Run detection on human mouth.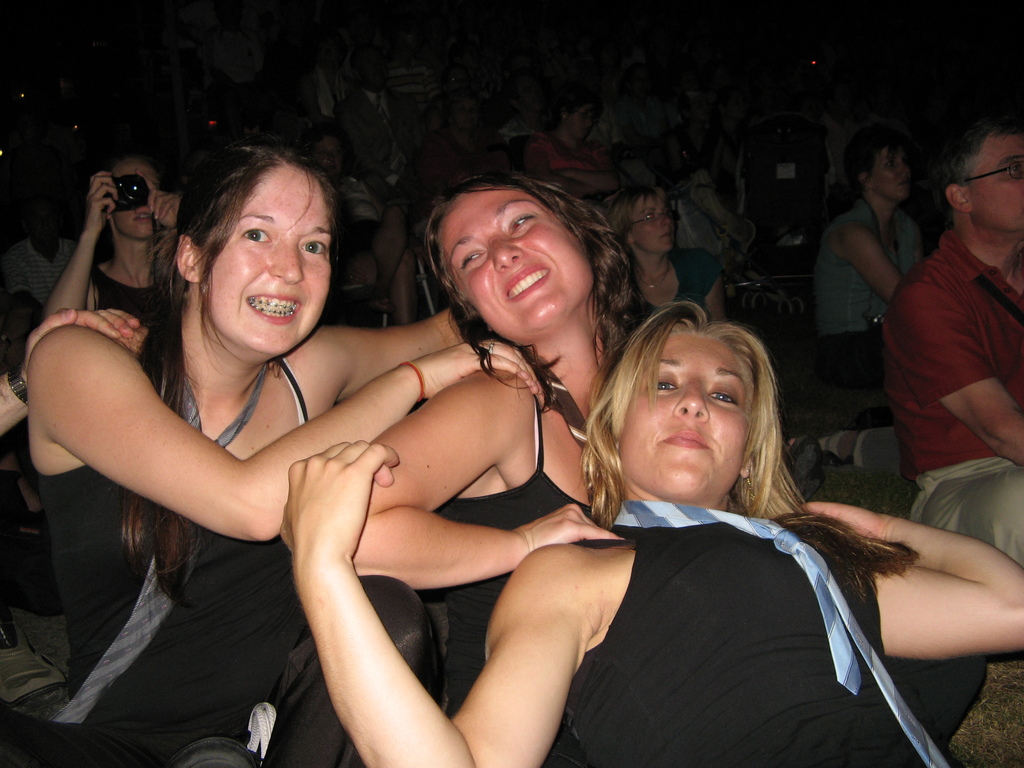
Result: [x1=243, y1=294, x2=300, y2=326].
